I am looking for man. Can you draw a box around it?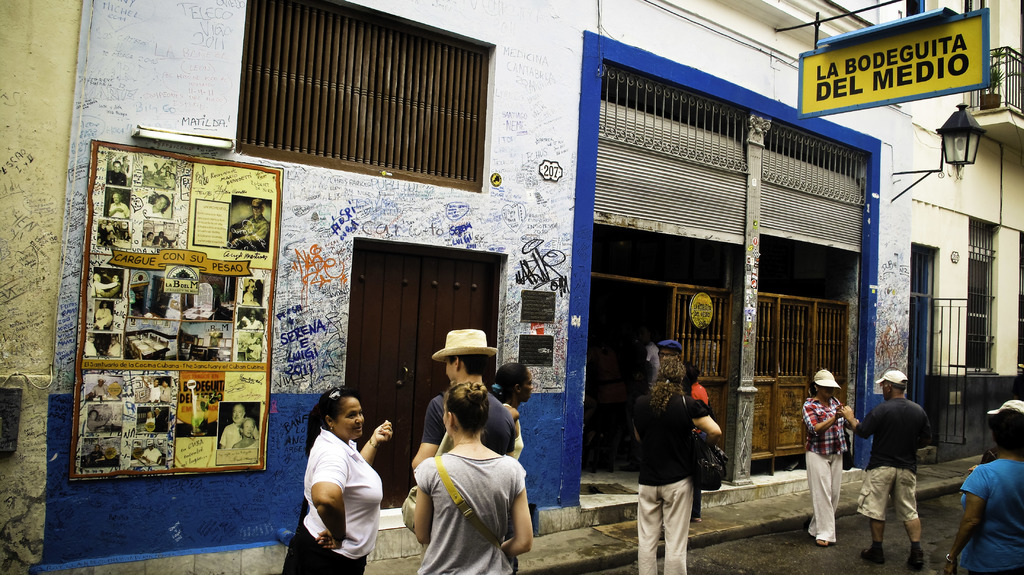
Sure, the bounding box is {"left": 239, "top": 307, "right": 266, "bottom": 330}.
